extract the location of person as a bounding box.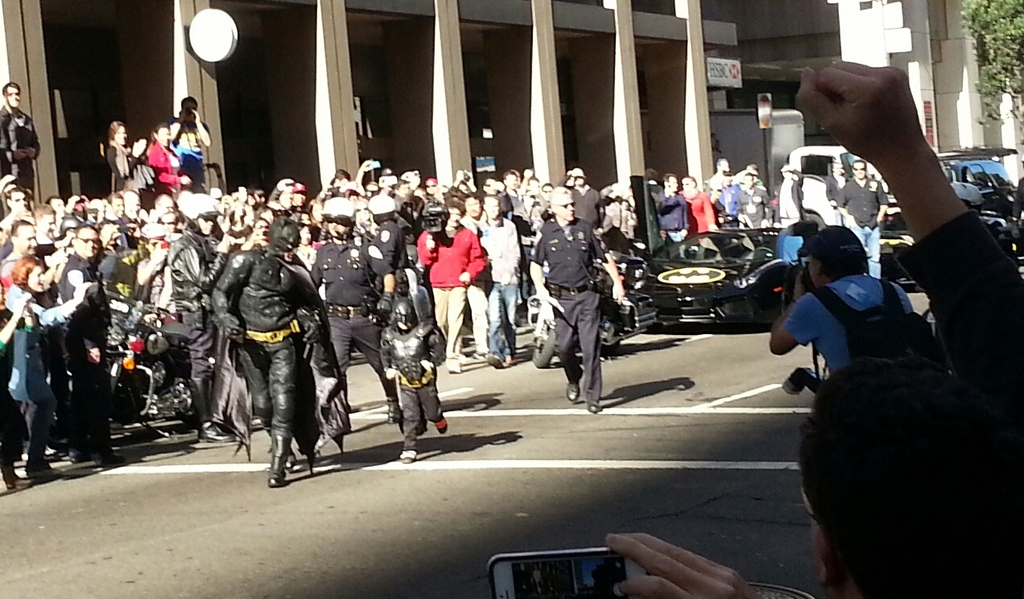
(x1=378, y1=297, x2=452, y2=463).
